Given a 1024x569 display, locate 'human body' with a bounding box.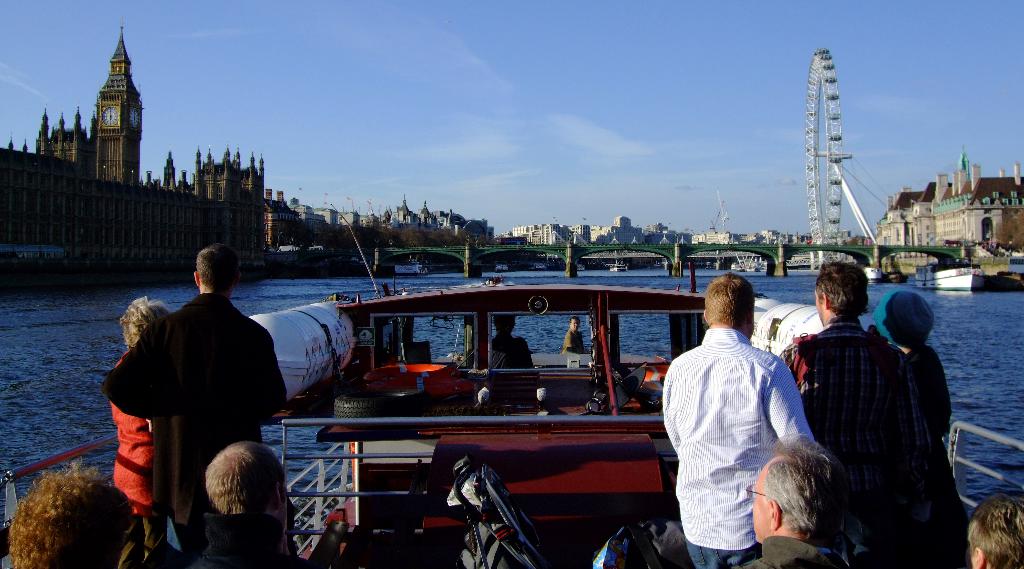
Located: Rect(770, 311, 926, 568).
